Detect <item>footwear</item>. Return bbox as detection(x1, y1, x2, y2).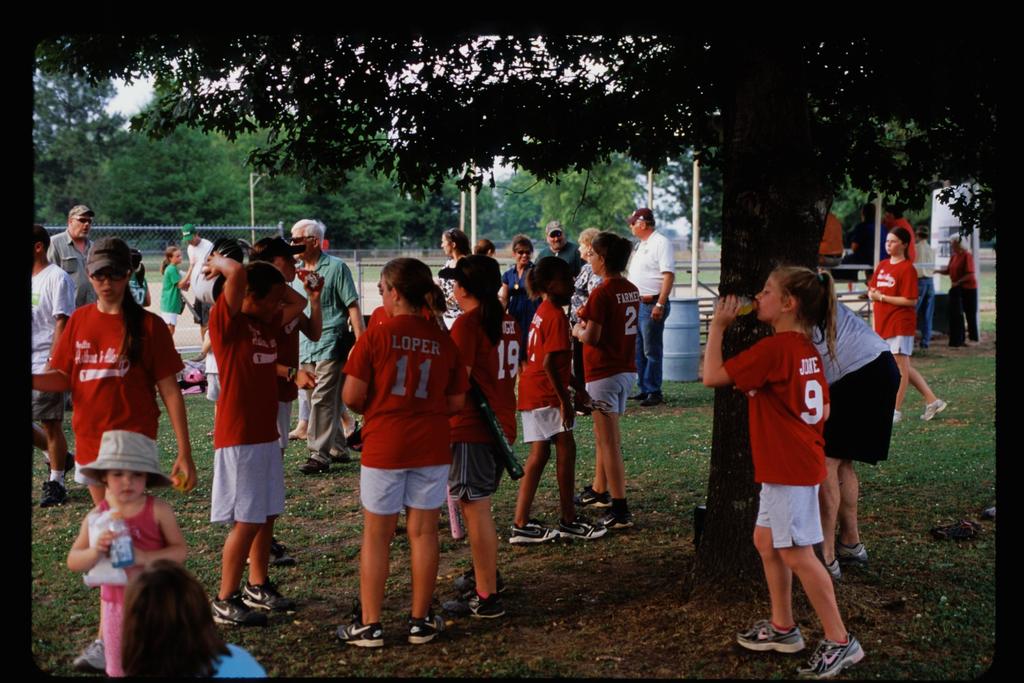
detection(603, 513, 632, 528).
